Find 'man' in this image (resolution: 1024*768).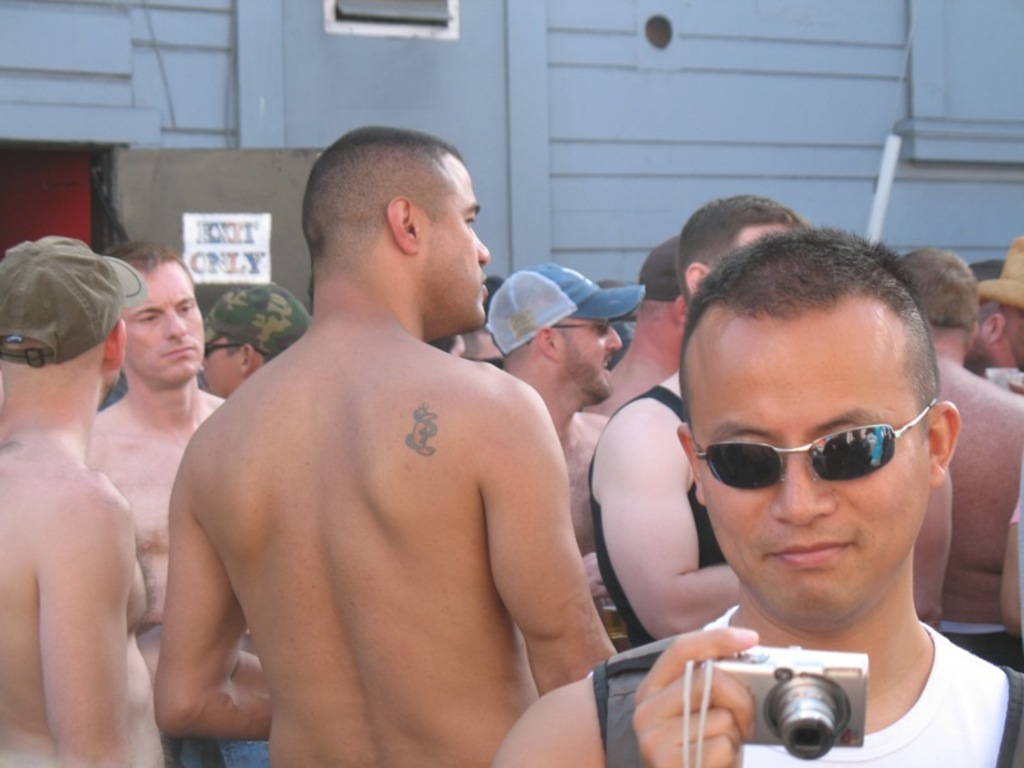
88,238,228,767.
